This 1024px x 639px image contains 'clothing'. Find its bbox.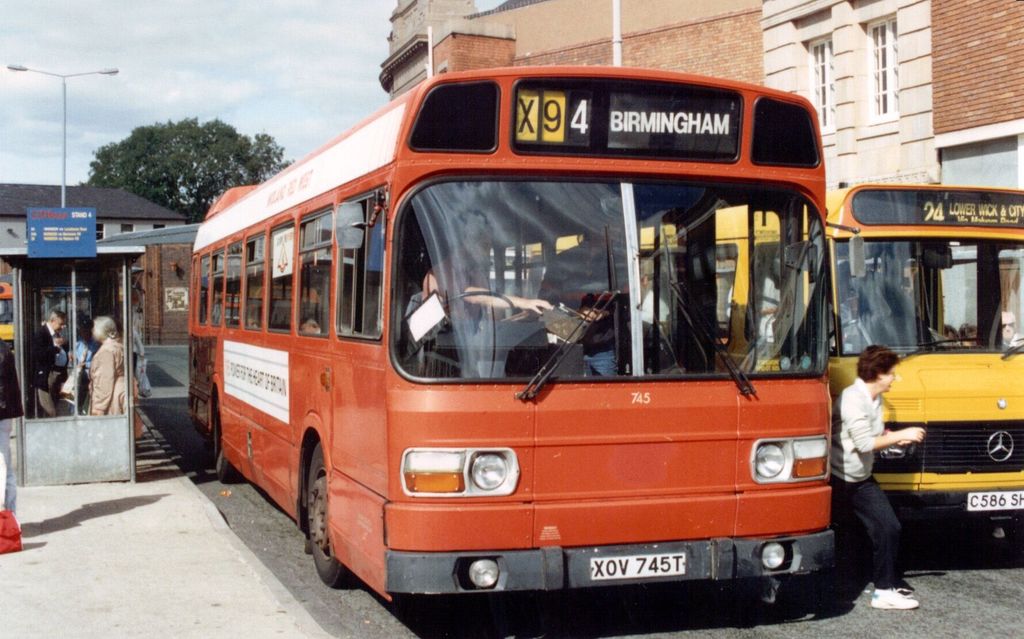
(828,385,904,591).
